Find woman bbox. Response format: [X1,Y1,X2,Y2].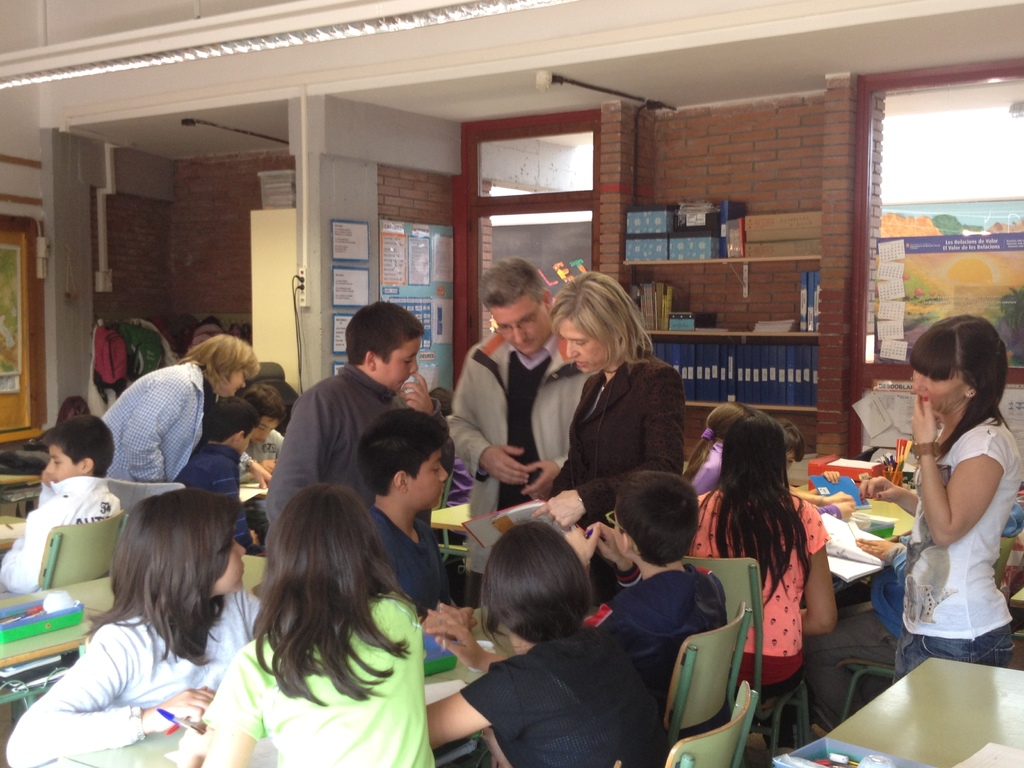
[869,308,1018,700].
